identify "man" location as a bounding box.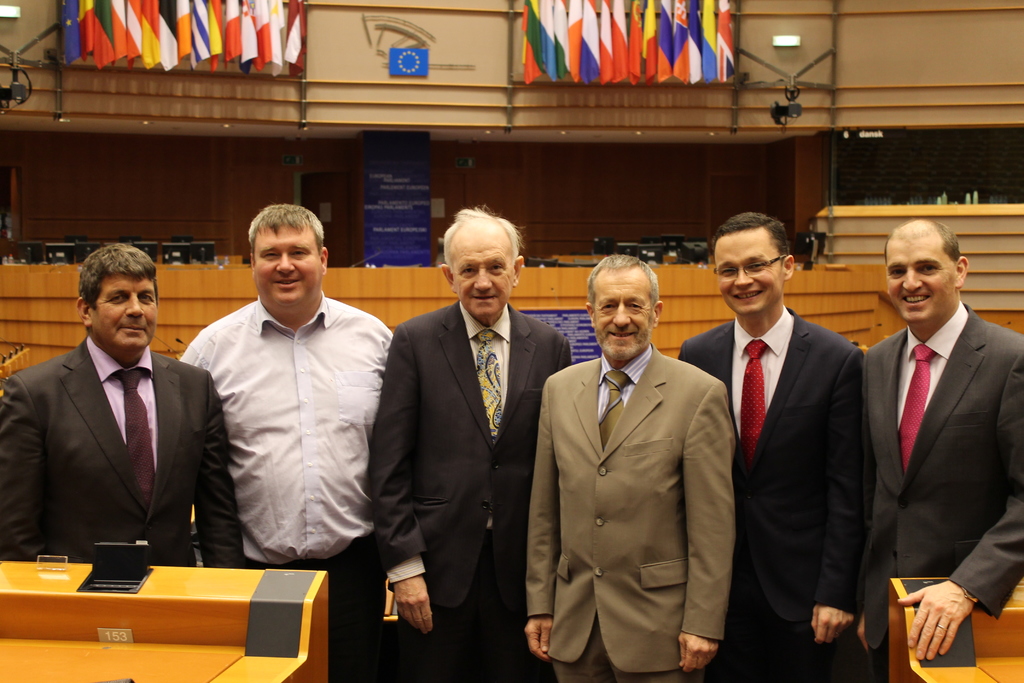
left=675, top=210, right=869, bottom=682.
